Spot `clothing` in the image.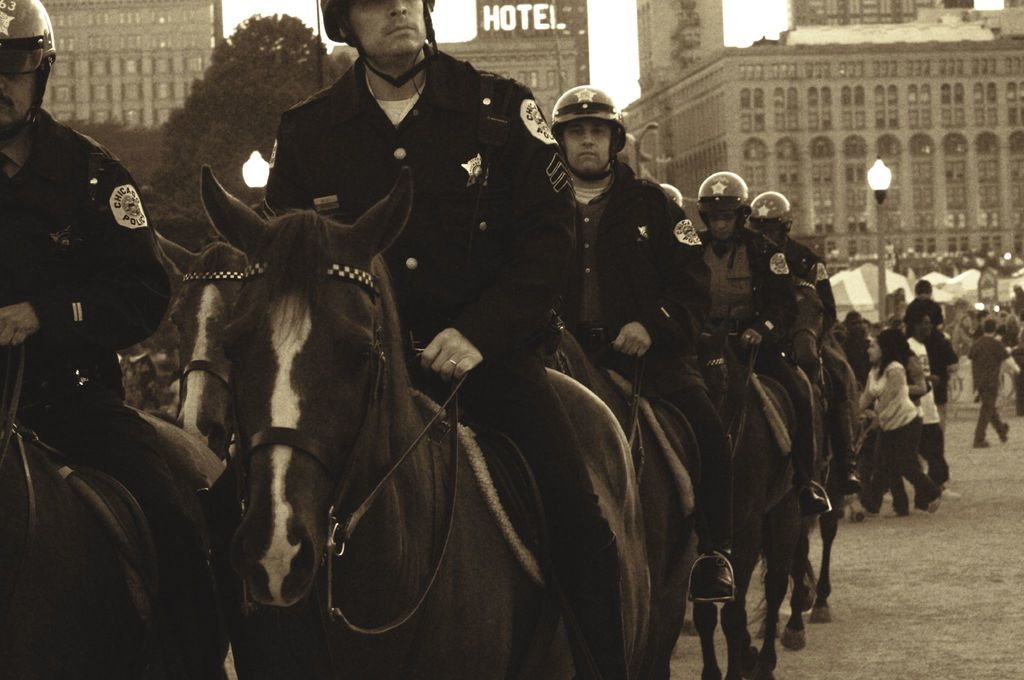
`clothing` found at 560:166:721:574.
